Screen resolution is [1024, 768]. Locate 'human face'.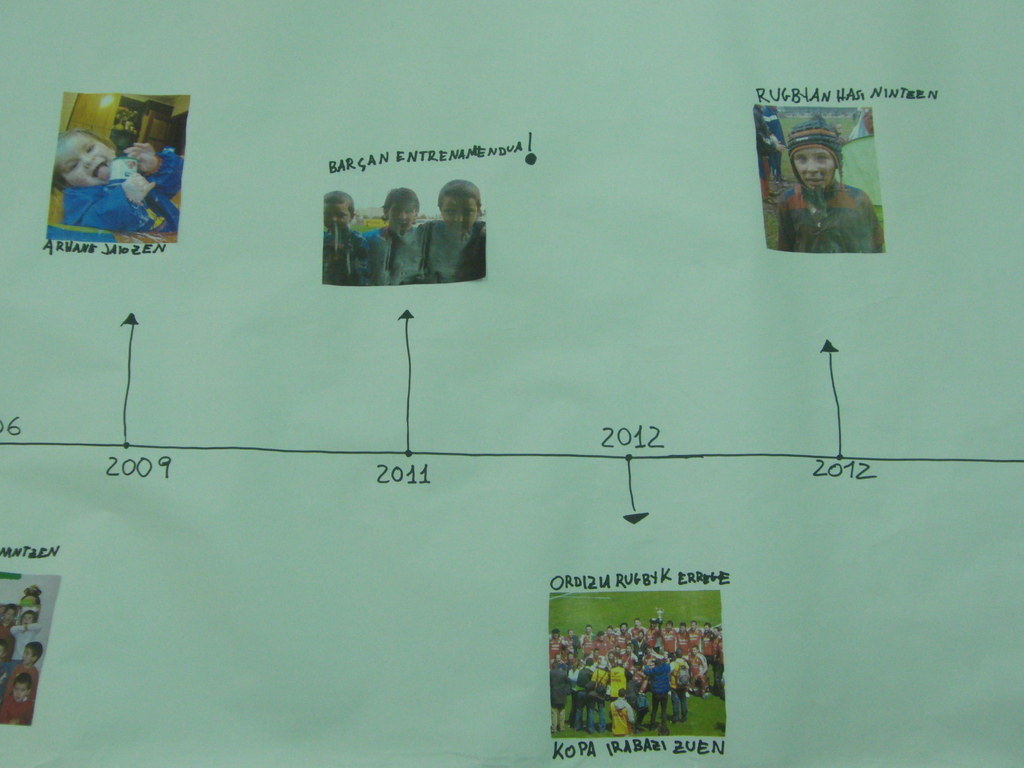
[left=383, top=198, right=415, bottom=232].
